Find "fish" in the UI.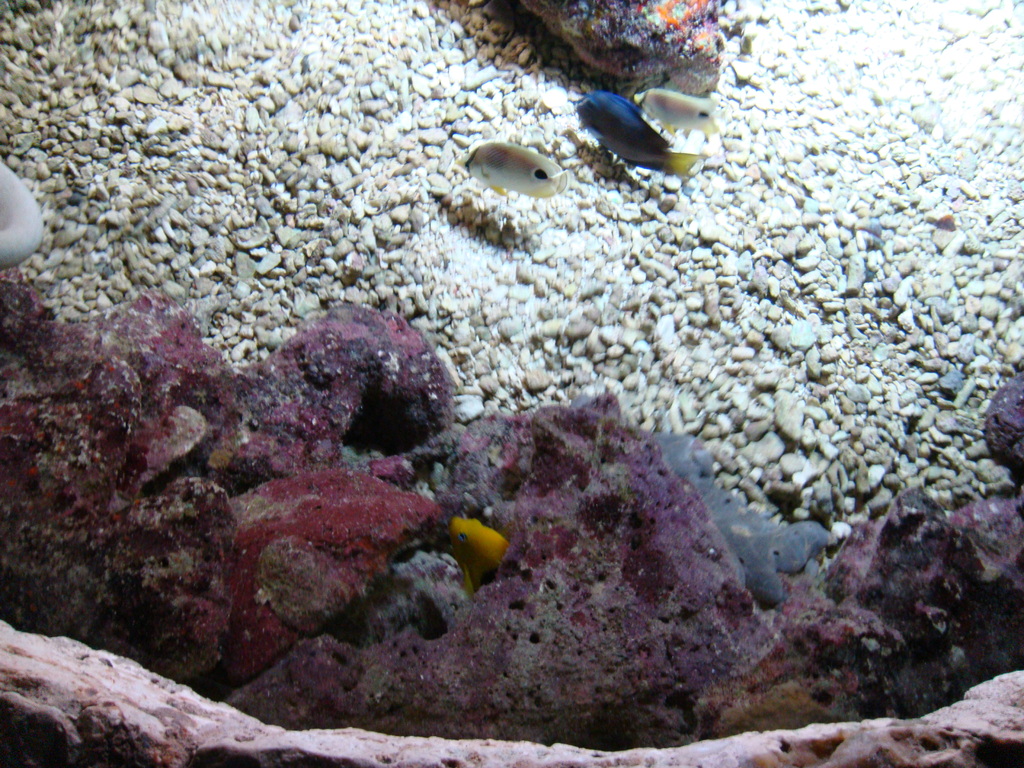
UI element at l=636, t=83, r=715, b=140.
